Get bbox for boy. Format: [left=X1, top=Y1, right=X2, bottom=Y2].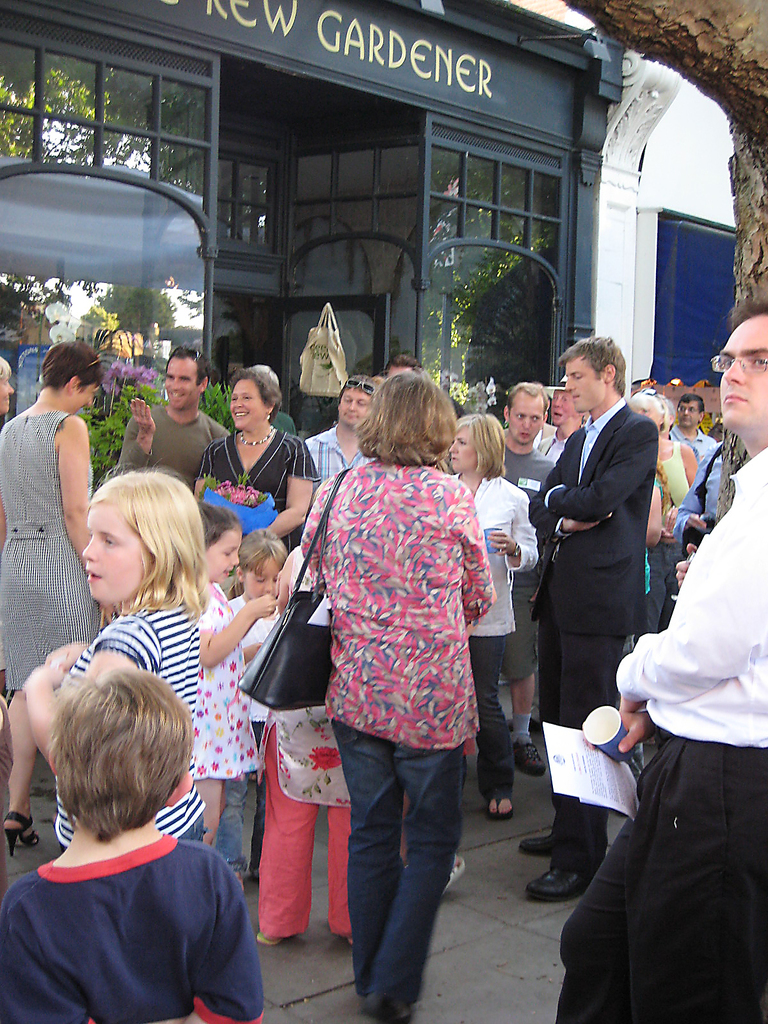
[left=528, top=335, right=661, bottom=893].
